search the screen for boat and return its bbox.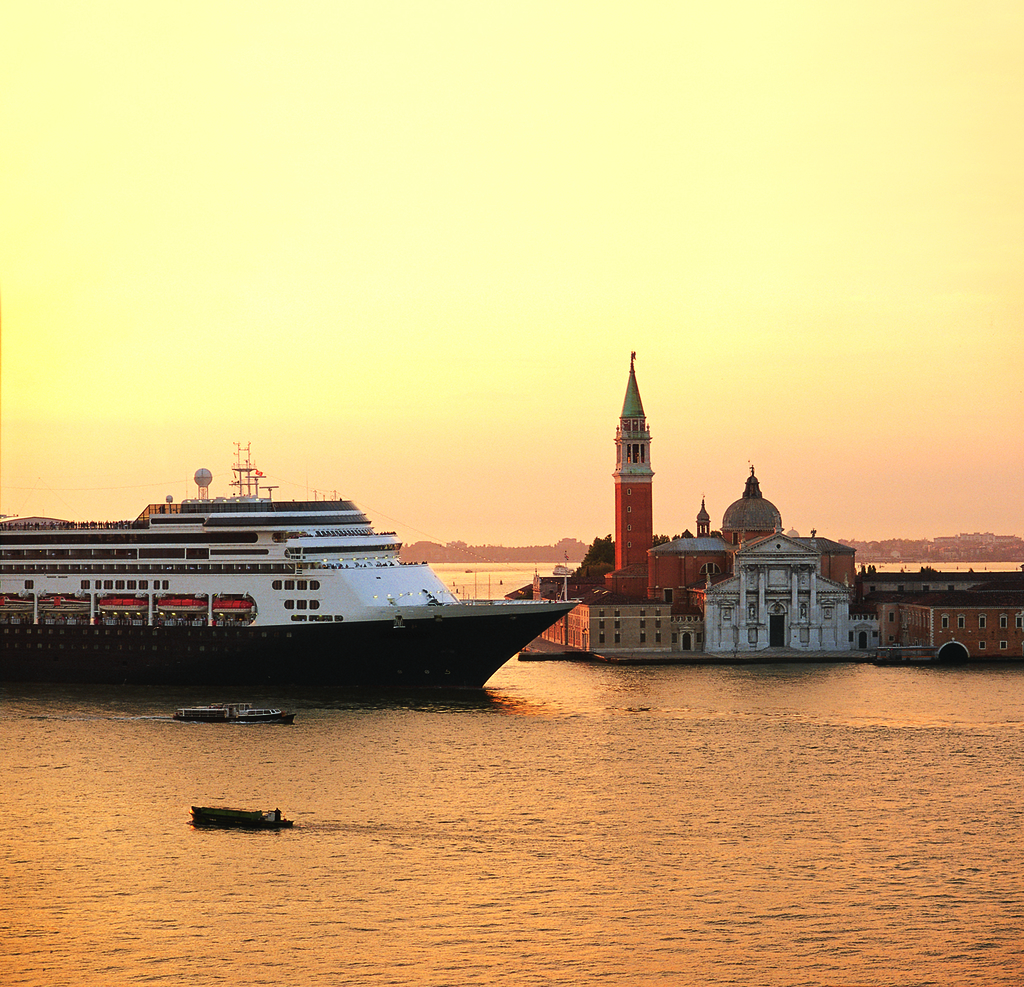
Found: box=[184, 803, 296, 828].
